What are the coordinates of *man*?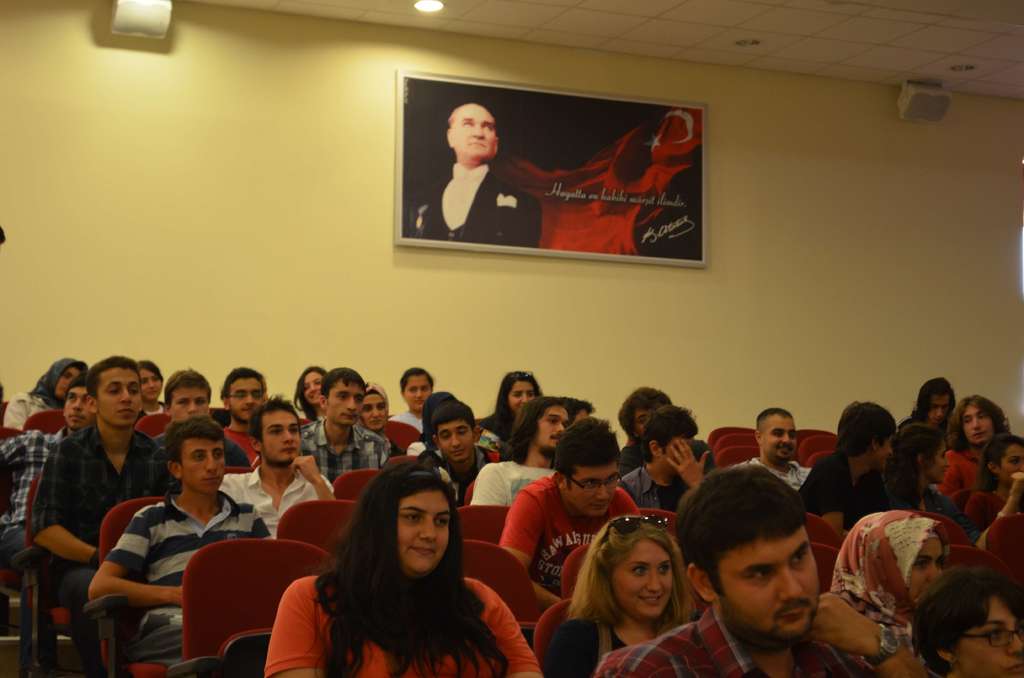
303, 362, 402, 492.
